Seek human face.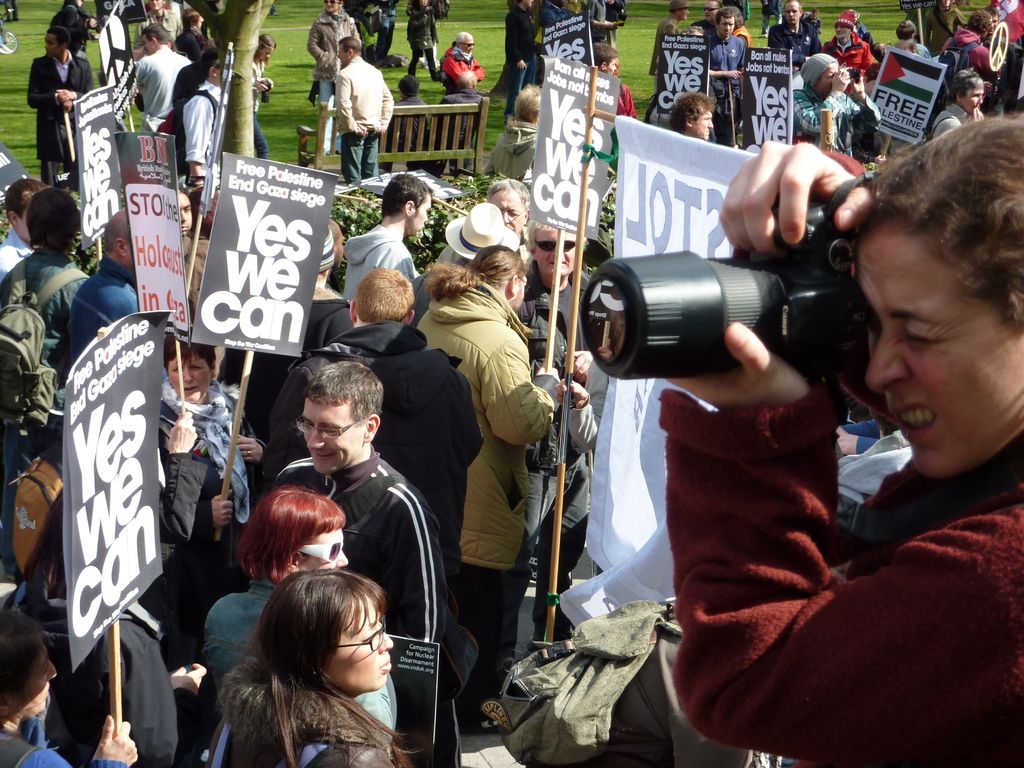
detection(835, 28, 848, 40).
